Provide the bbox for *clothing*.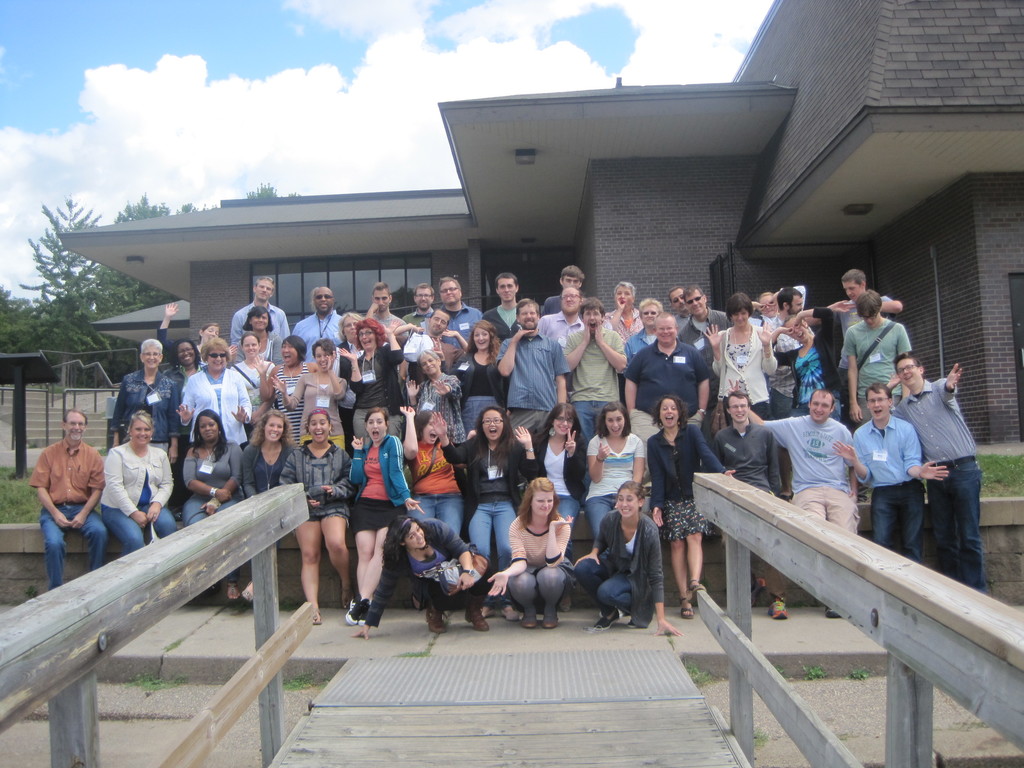
404,437,467,540.
